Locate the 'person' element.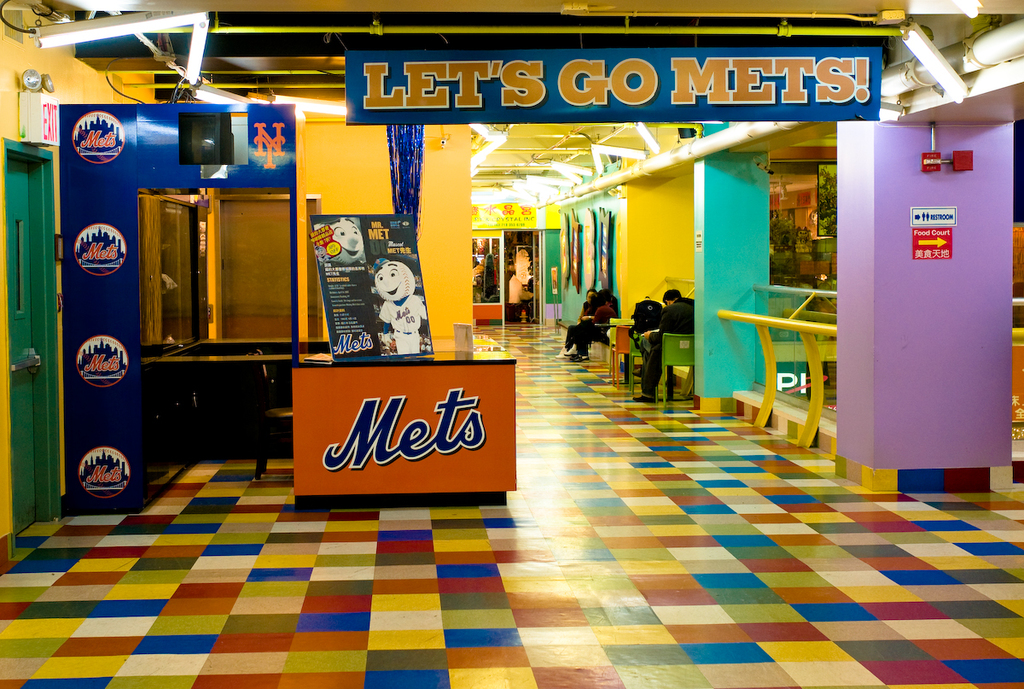
Element bbox: BBox(634, 291, 694, 400).
